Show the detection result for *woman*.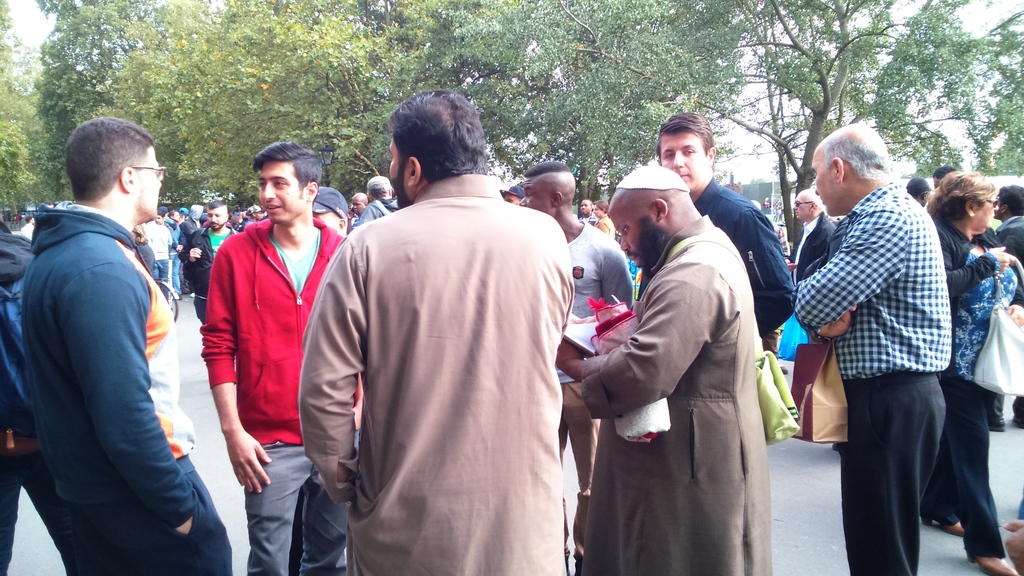
587/199/617/240.
